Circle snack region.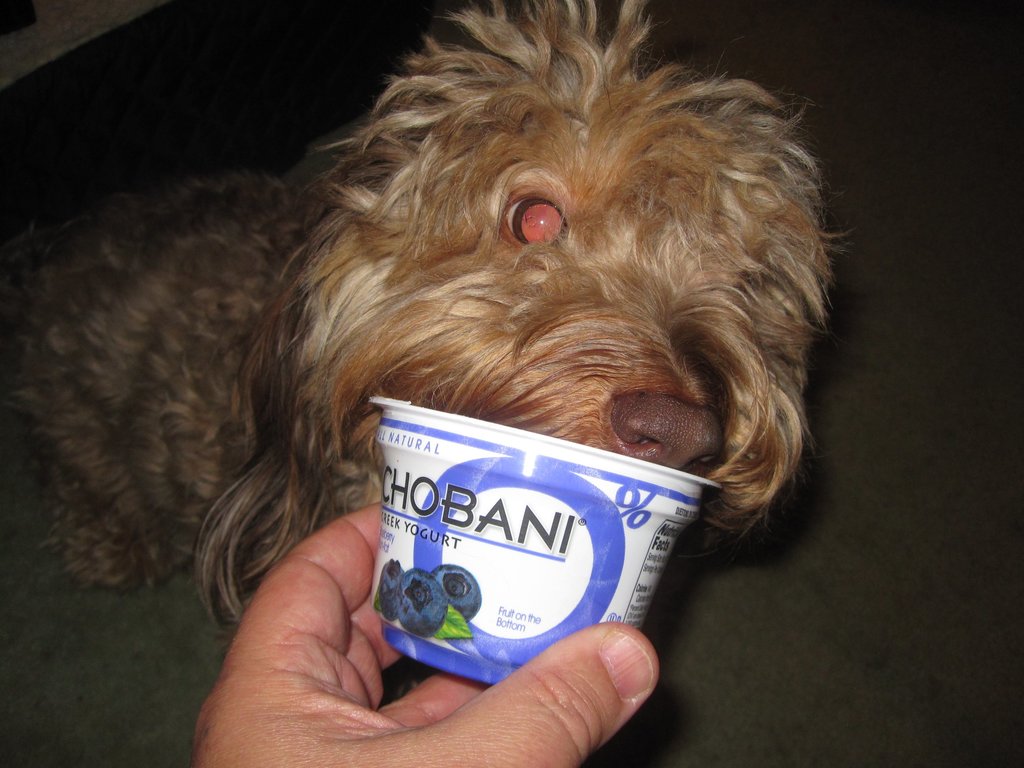
Region: (x1=364, y1=393, x2=717, y2=682).
